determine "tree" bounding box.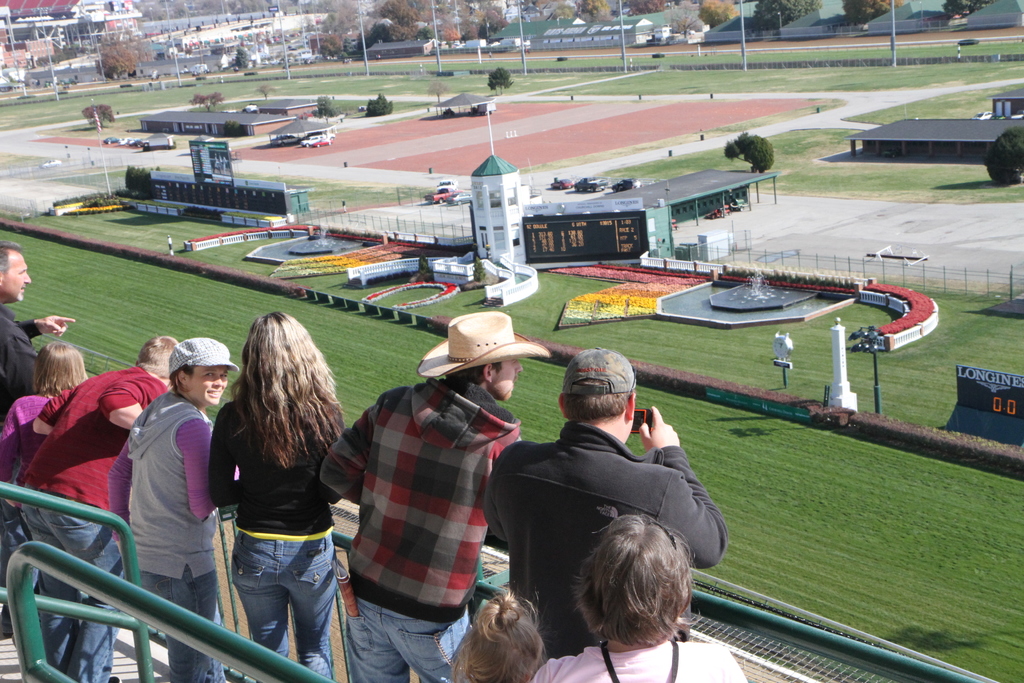
Determined: 462 24 479 38.
